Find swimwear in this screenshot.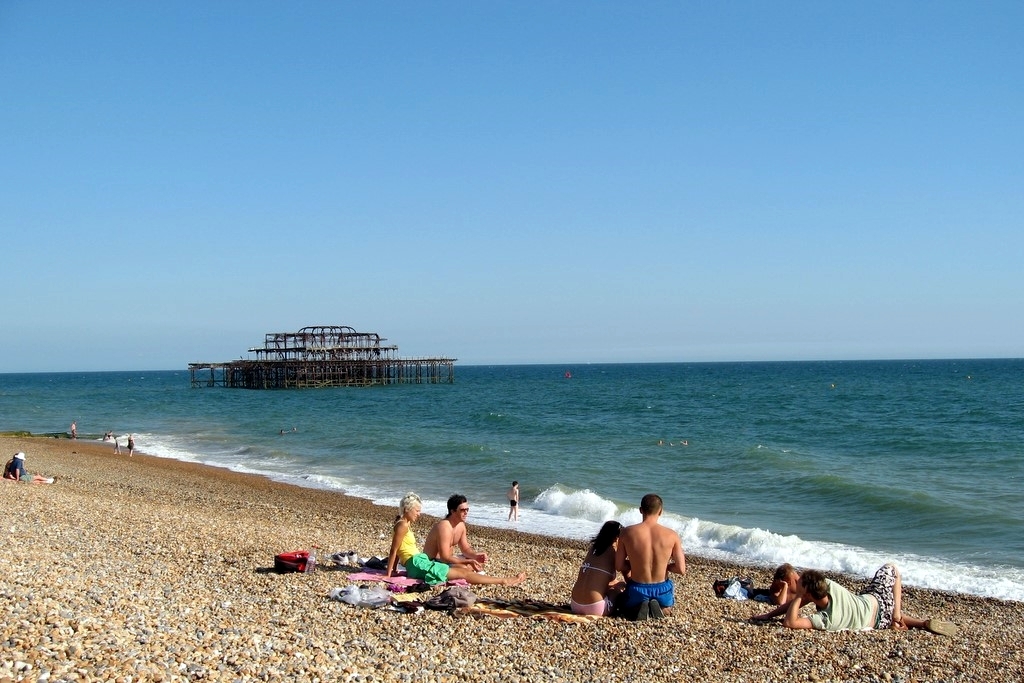
The bounding box for swimwear is [left=622, top=577, right=686, bottom=608].
